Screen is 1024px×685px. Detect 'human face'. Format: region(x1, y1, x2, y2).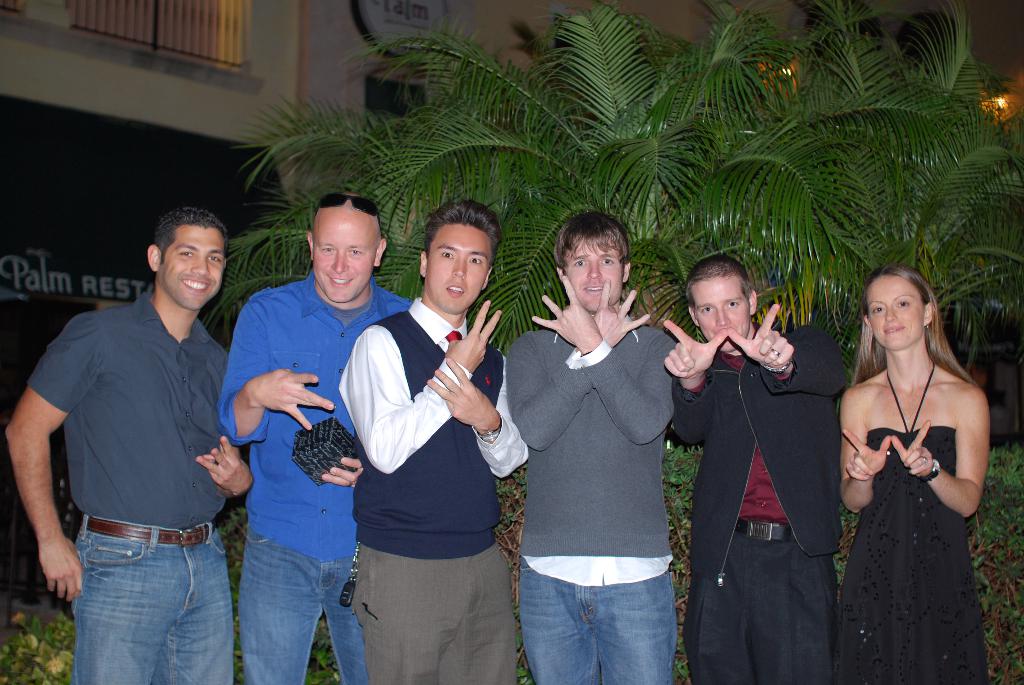
region(425, 225, 495, 313).
